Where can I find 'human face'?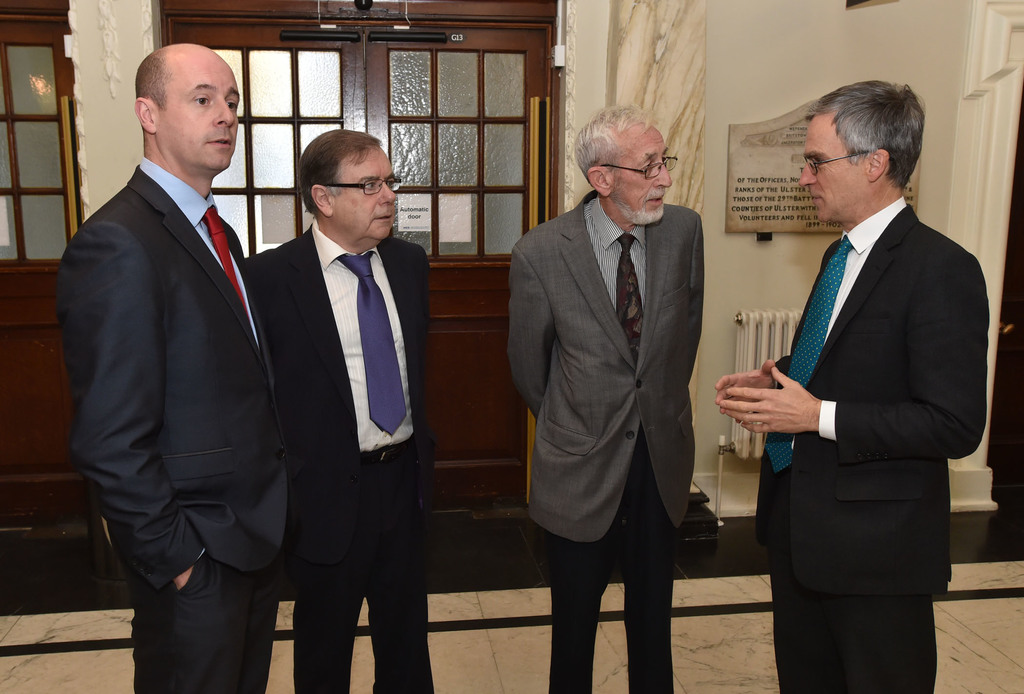
You can find it at rect(797, 115, 869, 227).
